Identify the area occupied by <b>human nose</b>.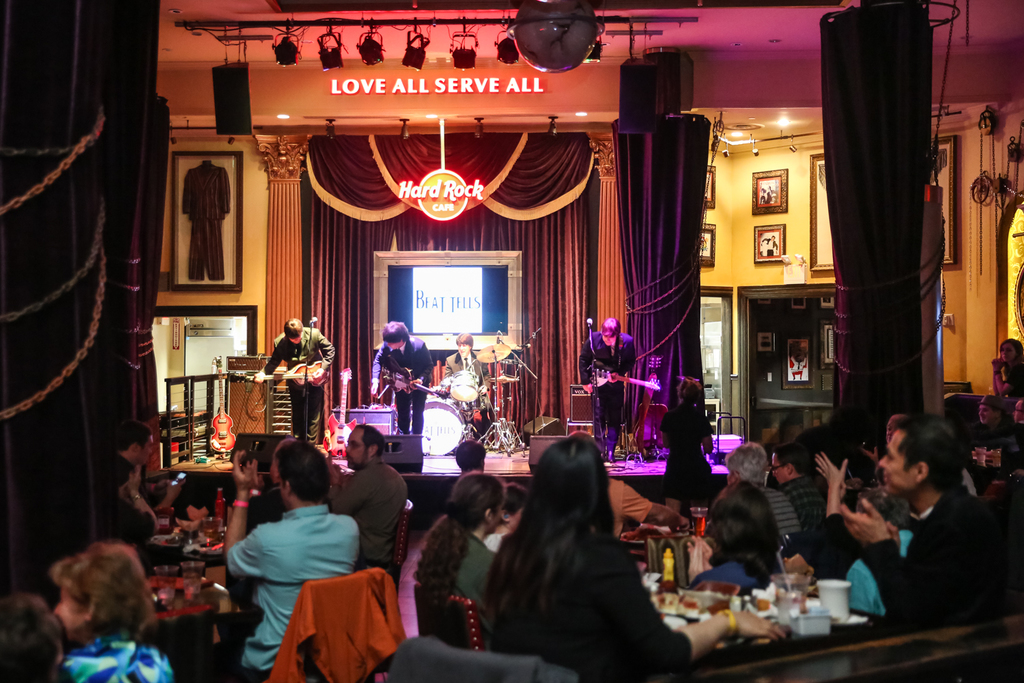
Area: 877, 456, 887, 470.
